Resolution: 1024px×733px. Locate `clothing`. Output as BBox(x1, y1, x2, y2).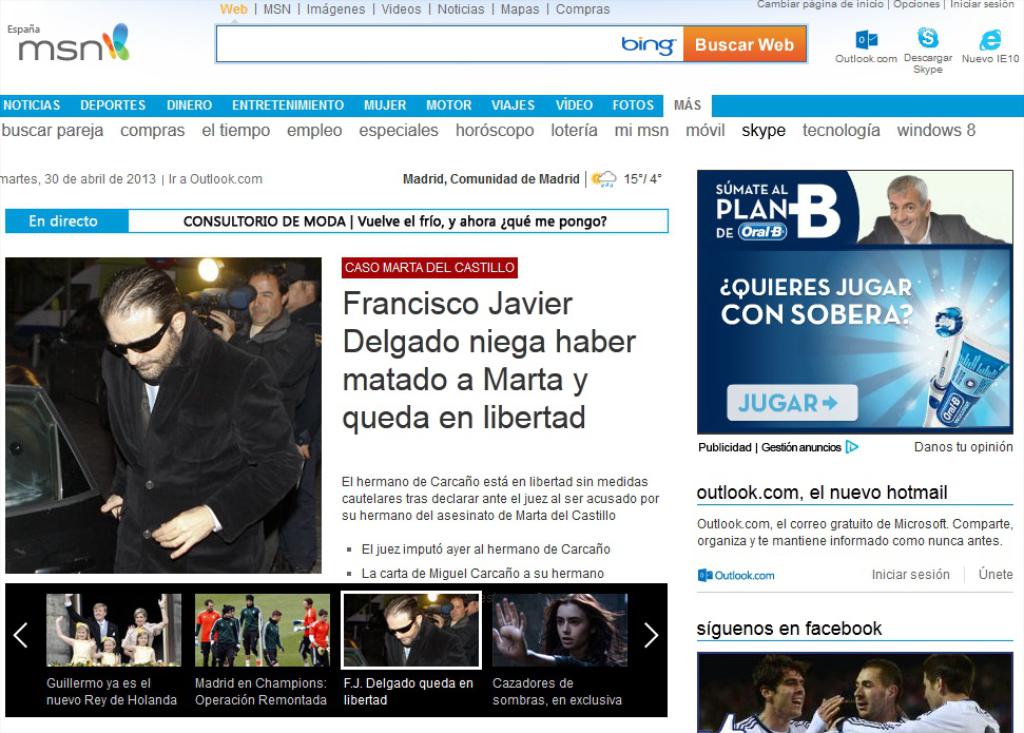
BBox(381, 612, 467, 663).
